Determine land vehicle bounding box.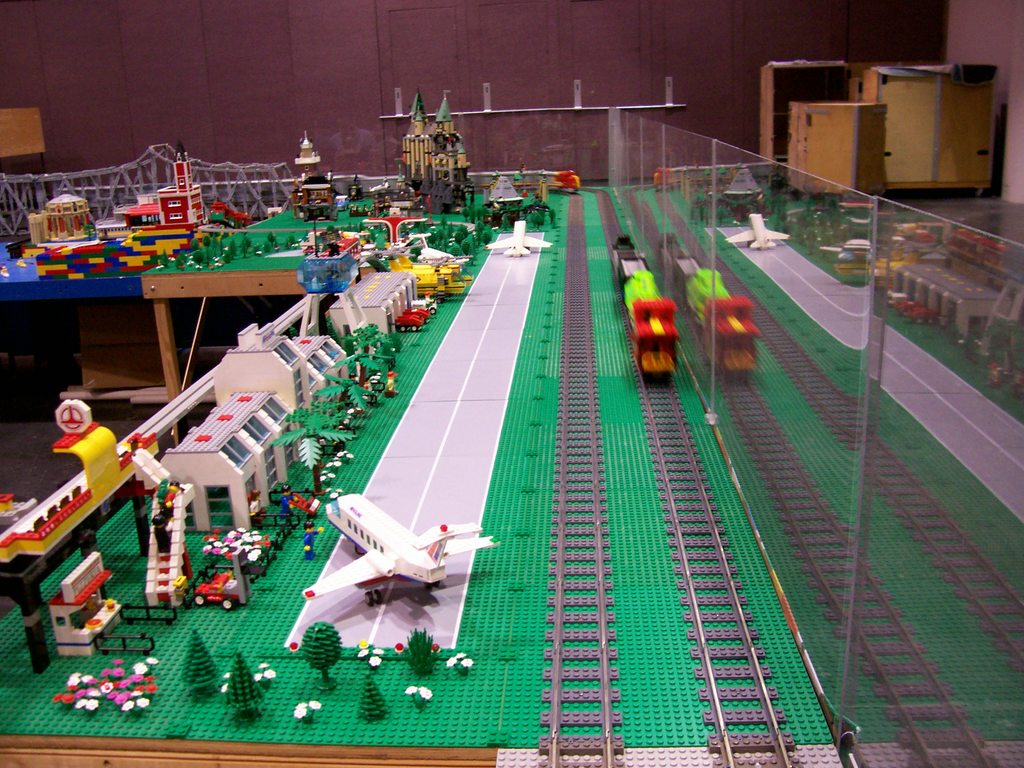
Determined: detection(397, 316, 419, 329).
